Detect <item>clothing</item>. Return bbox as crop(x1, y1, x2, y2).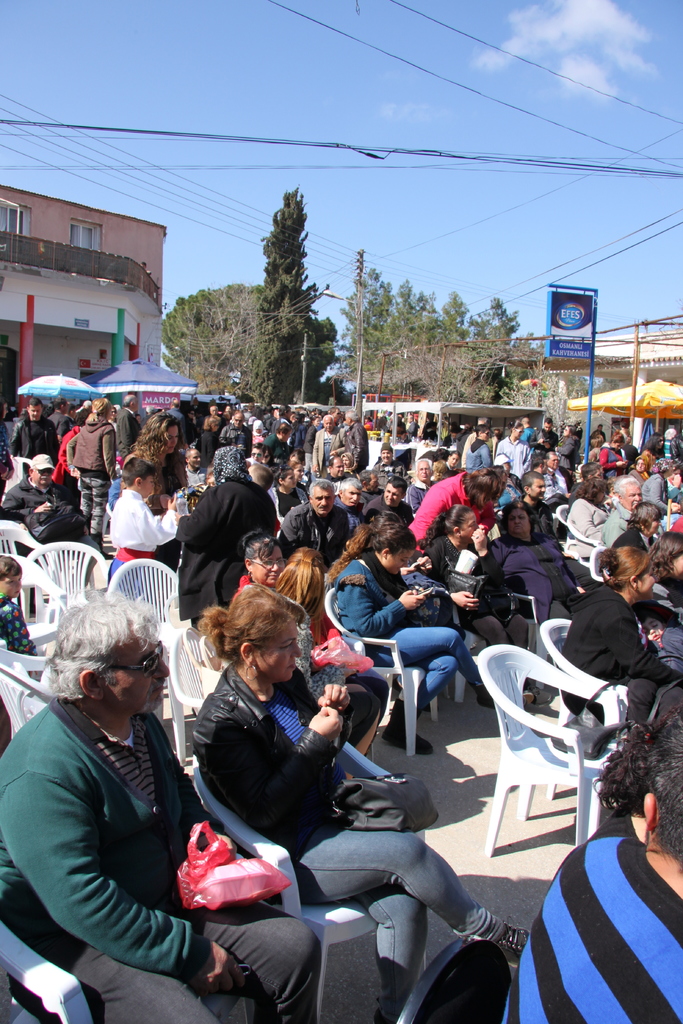
crop(7, 417, 58, 481).
